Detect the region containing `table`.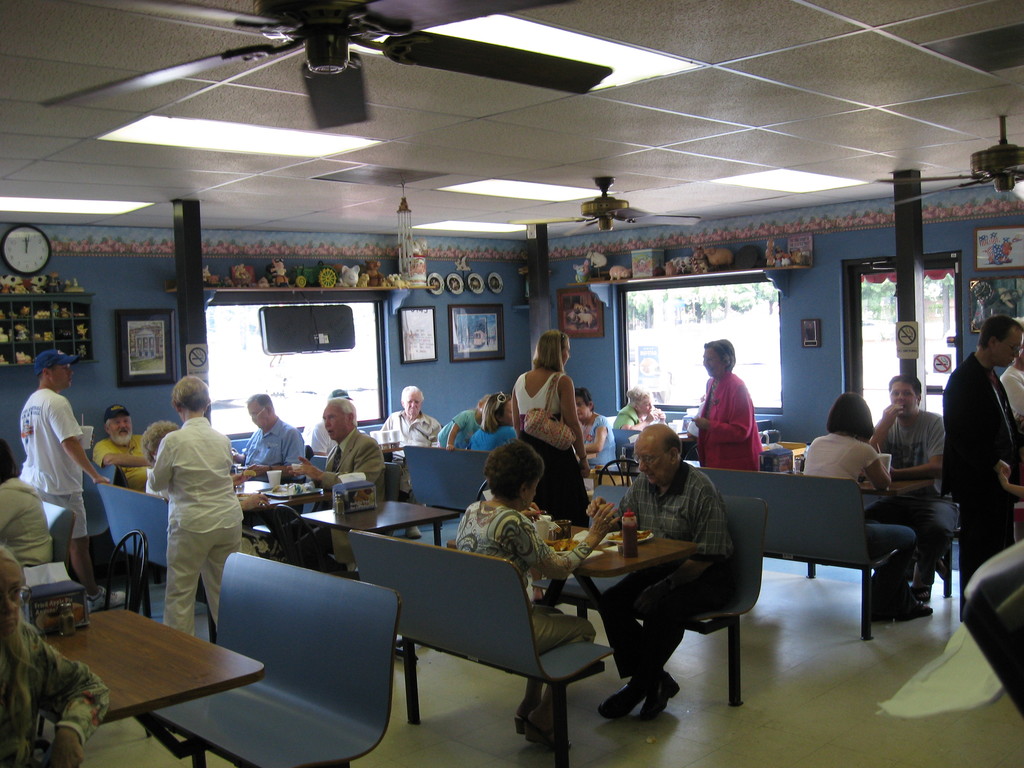
rect(10, 595, 281, 761).
